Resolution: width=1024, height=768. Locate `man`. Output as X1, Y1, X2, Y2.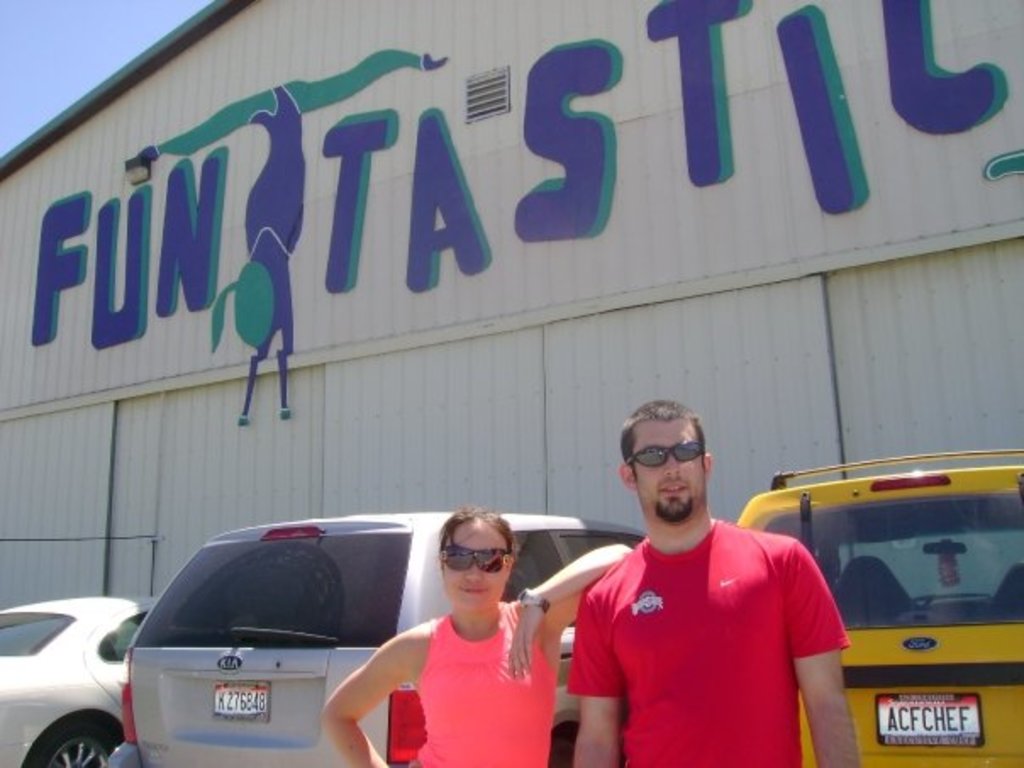
541, 395, 863, 766.
